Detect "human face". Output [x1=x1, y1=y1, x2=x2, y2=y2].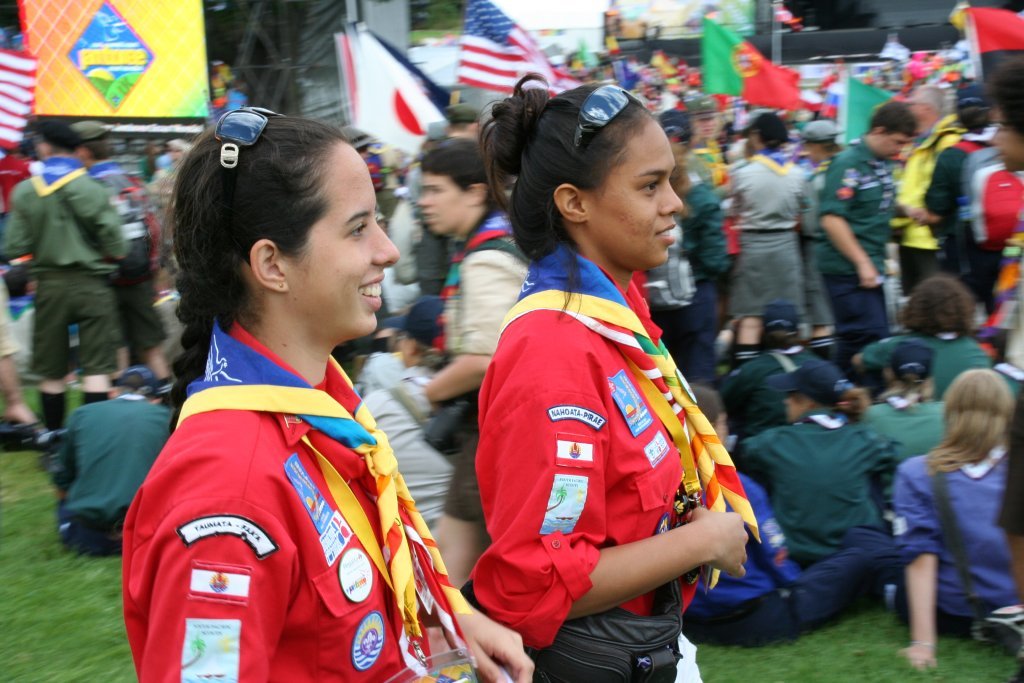
[x1=588, y1=115, x2=681, y2=271].
